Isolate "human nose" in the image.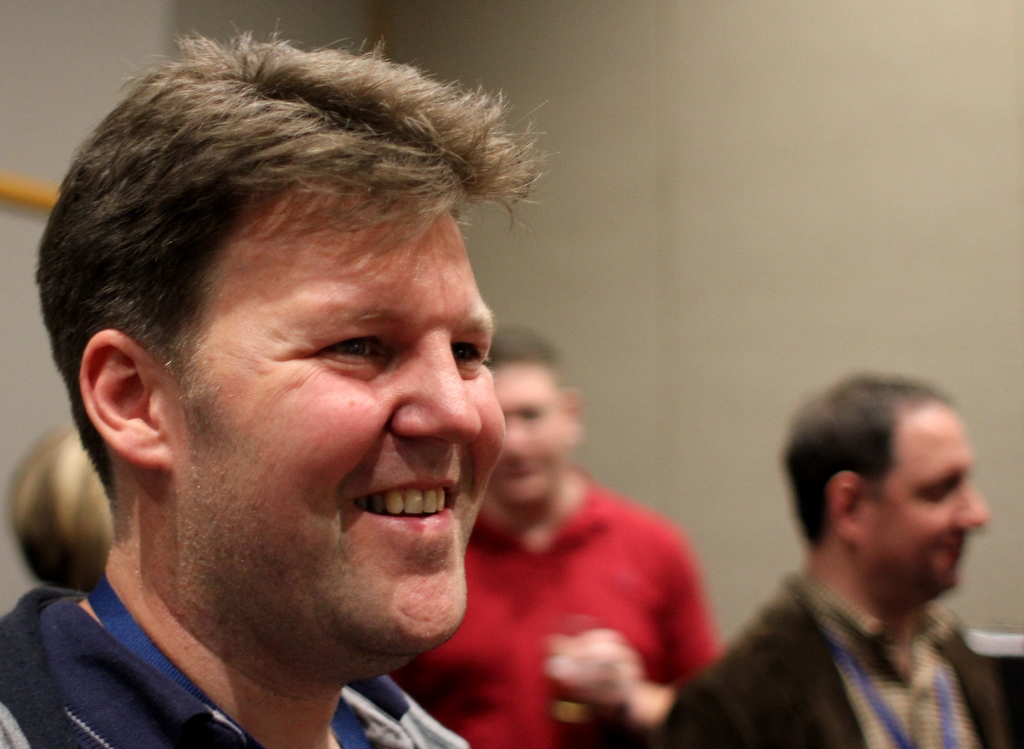
Isolated region: <box>959,479,990,537</box>.
